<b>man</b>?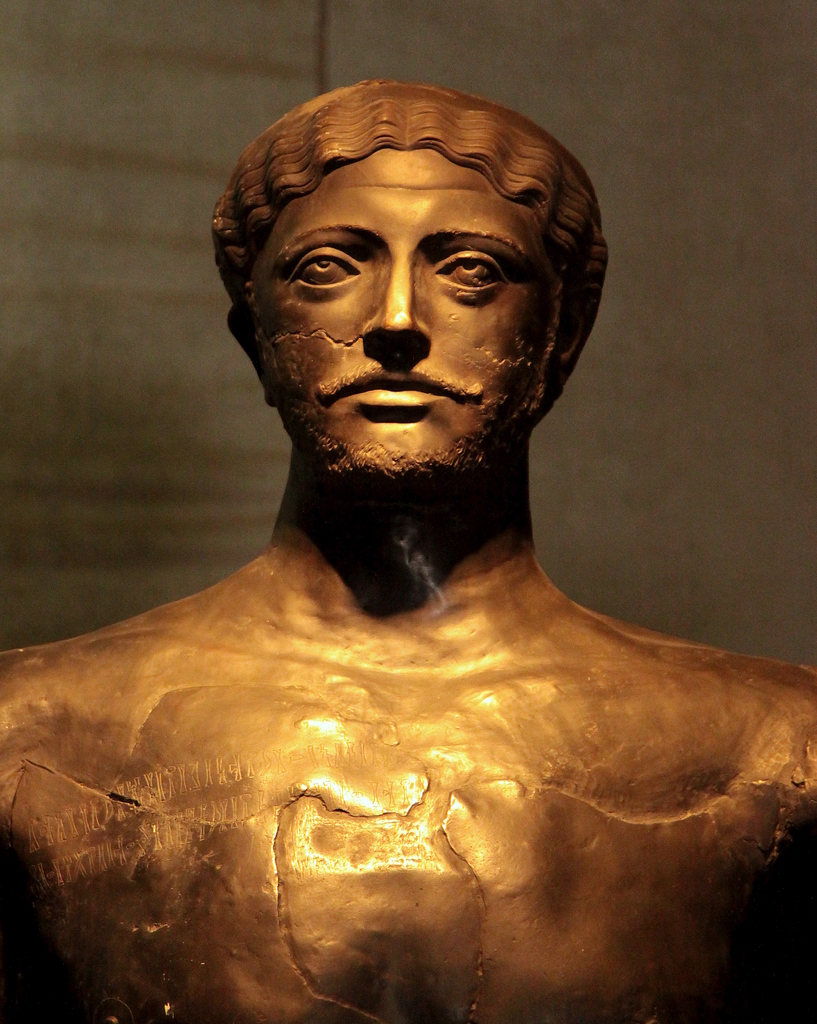
BBox(16, 43, 816, 988)
